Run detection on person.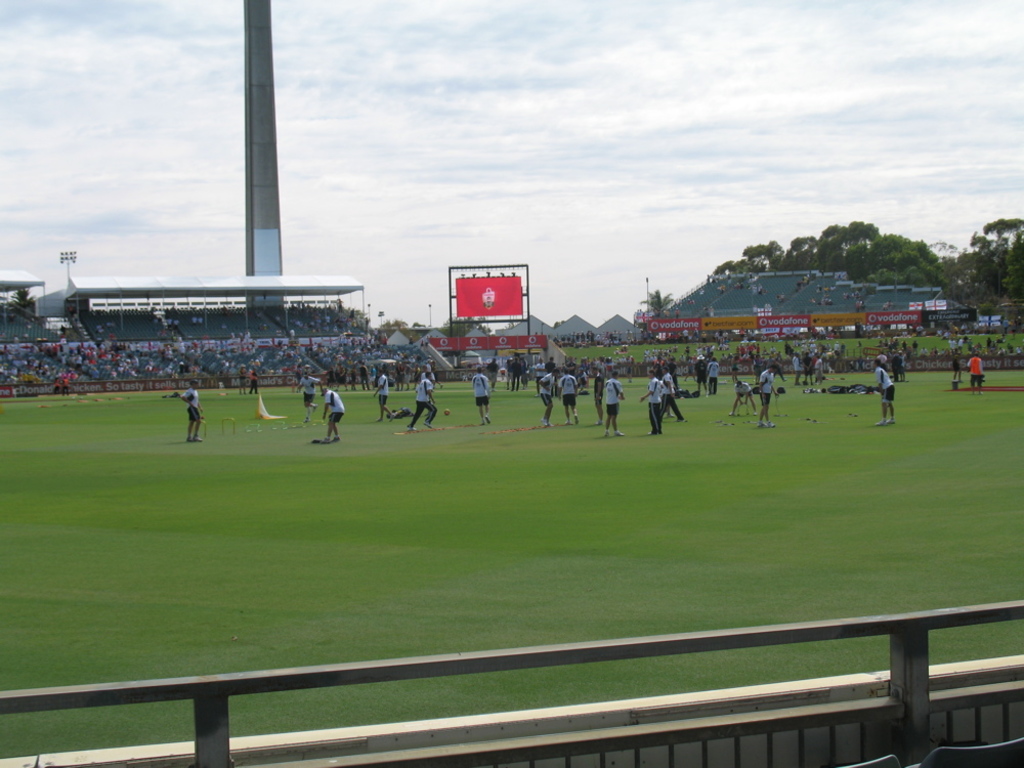
Result: 402,365,442,432.
